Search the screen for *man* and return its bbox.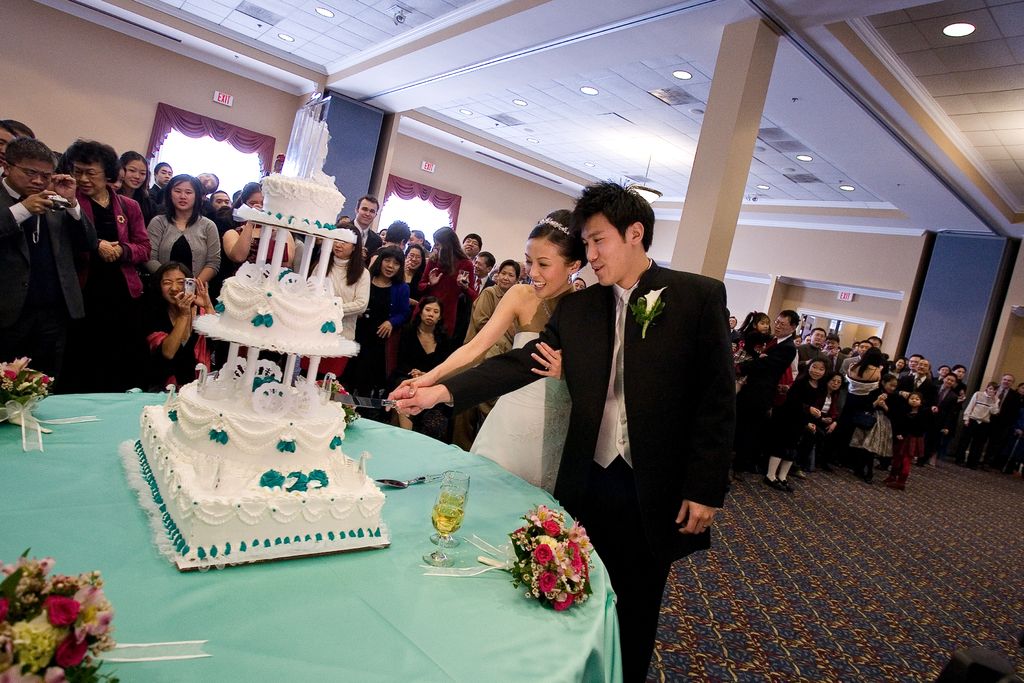
Found: [left=396, top=165, right=744, bottom=682].
